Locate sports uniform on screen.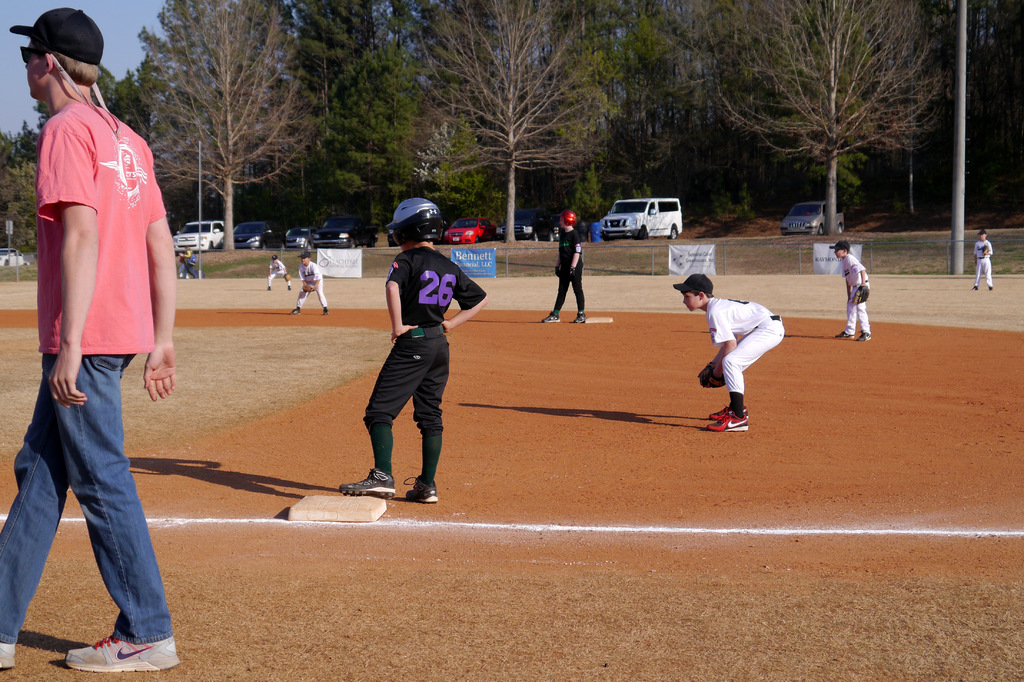
On screen at 973, 229, 992, 289.
